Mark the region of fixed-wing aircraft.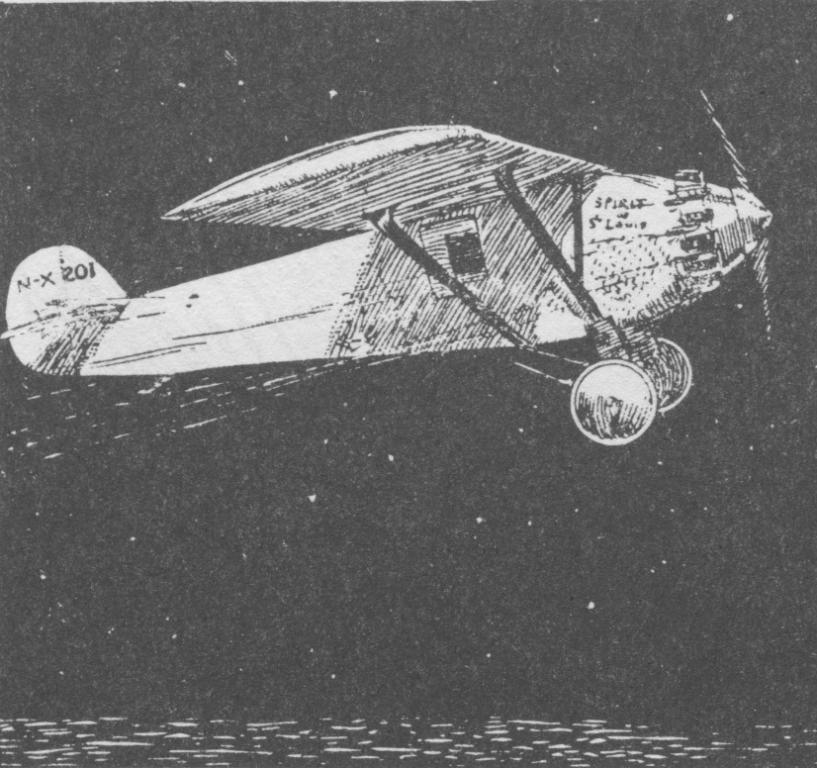
Region: [left=3, top=76, right=769, bottom=437].
